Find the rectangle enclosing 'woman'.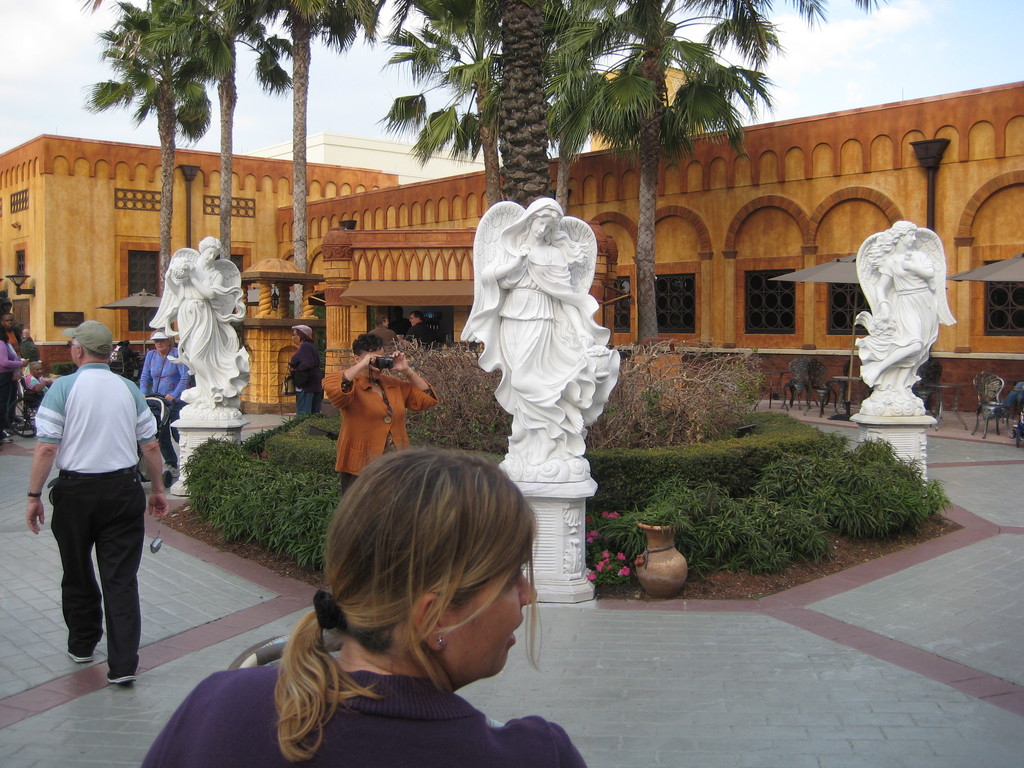
466/195/620/452.
